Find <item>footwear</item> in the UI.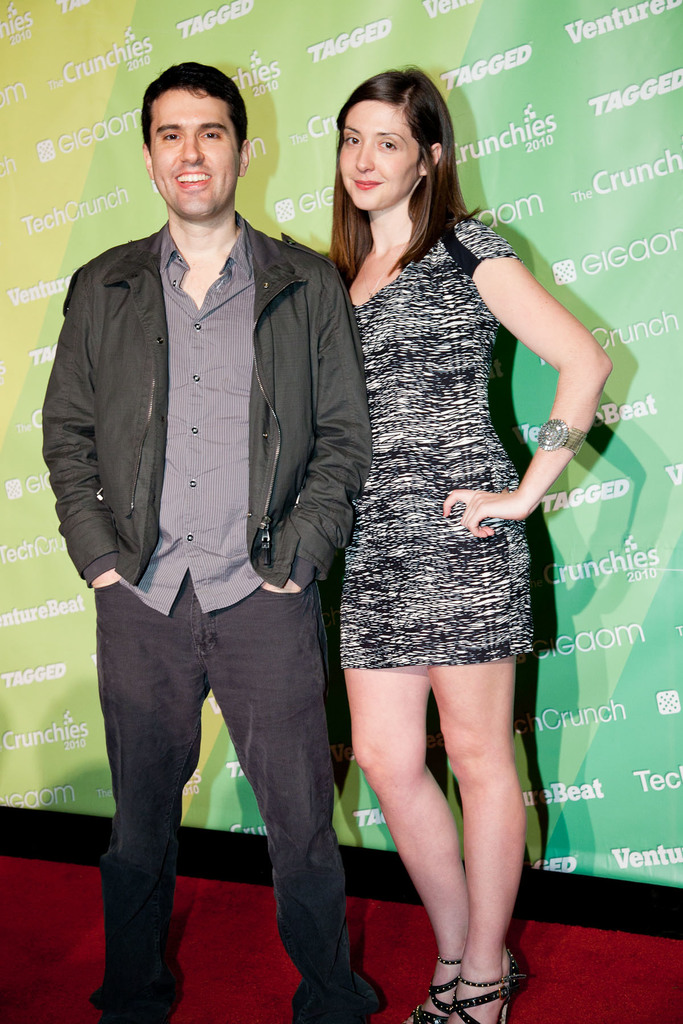
UI element at [403, 942, 473, 1023].
